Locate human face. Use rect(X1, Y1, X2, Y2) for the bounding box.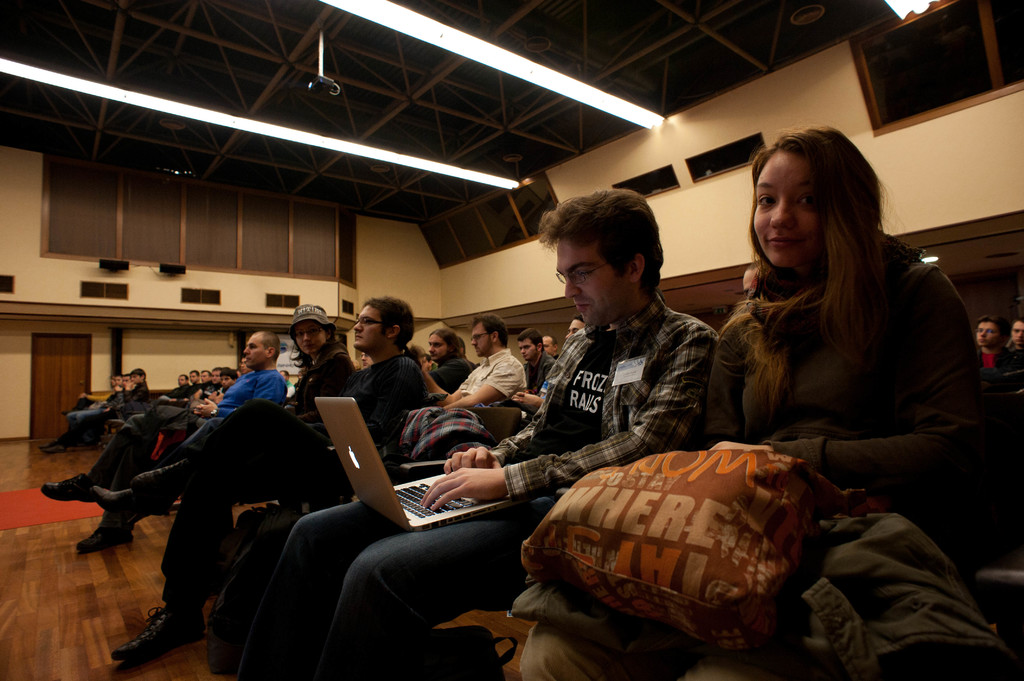
rect(242, 331, 266, 367).
